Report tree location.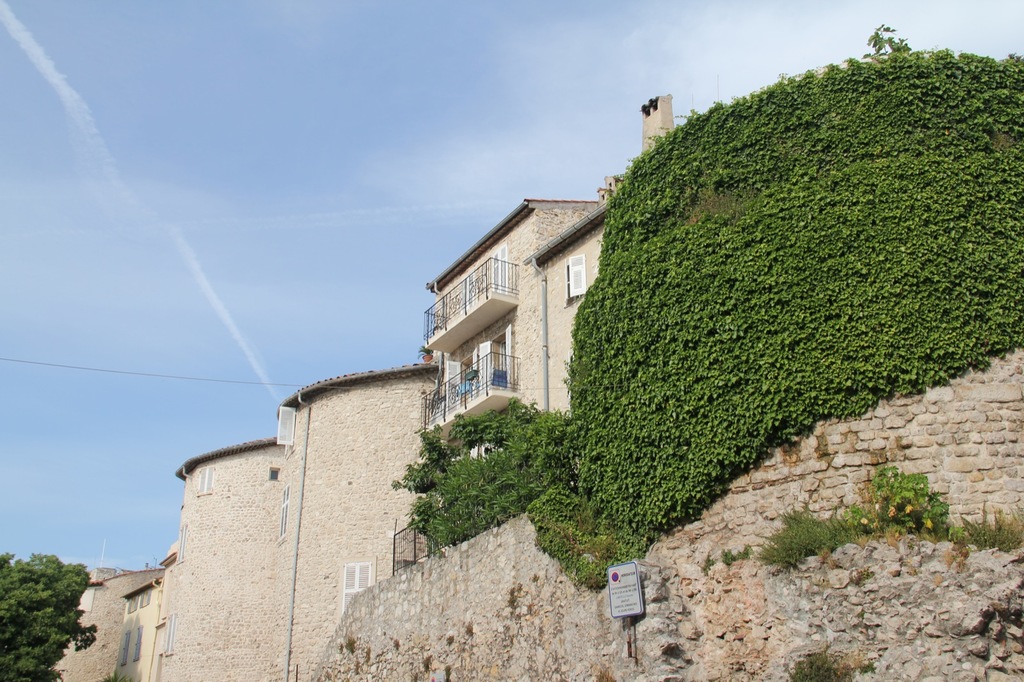
Report: (0, 549, 97, 681).
